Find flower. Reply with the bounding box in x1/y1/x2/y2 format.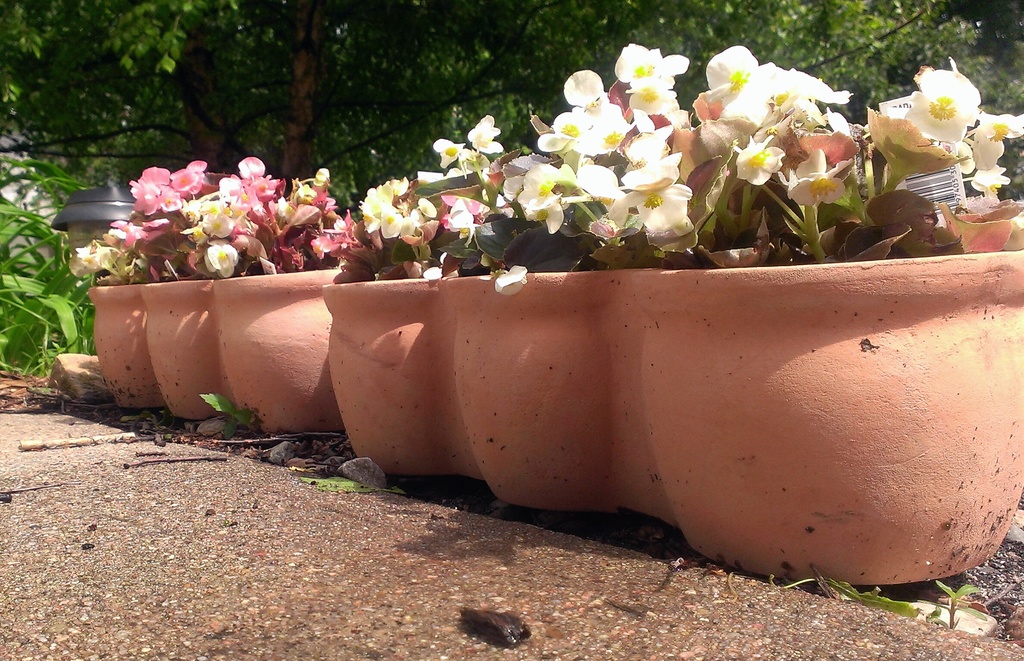
970/166/1012/201.
